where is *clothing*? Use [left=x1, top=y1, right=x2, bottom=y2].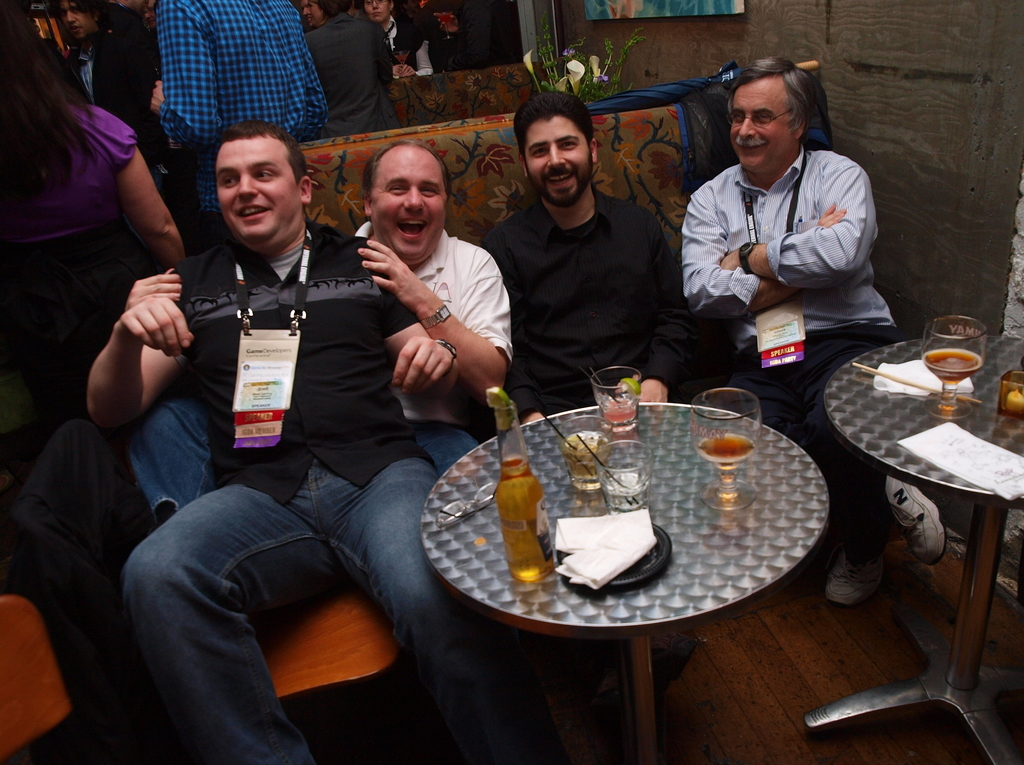
[left=687, top=139, right=904, bottom=541].
